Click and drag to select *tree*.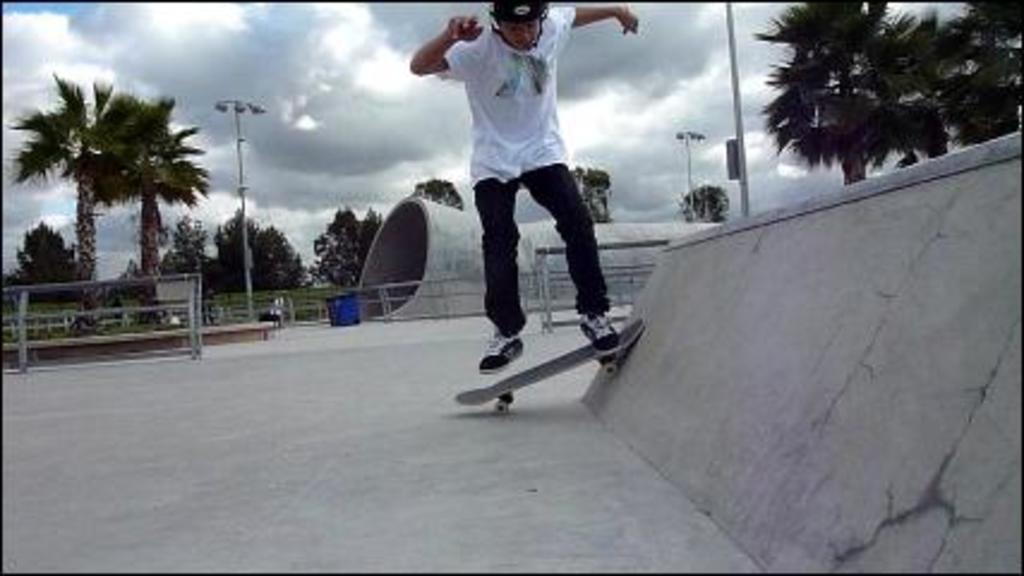
Selection: locate(158, 206, 225, 302).
